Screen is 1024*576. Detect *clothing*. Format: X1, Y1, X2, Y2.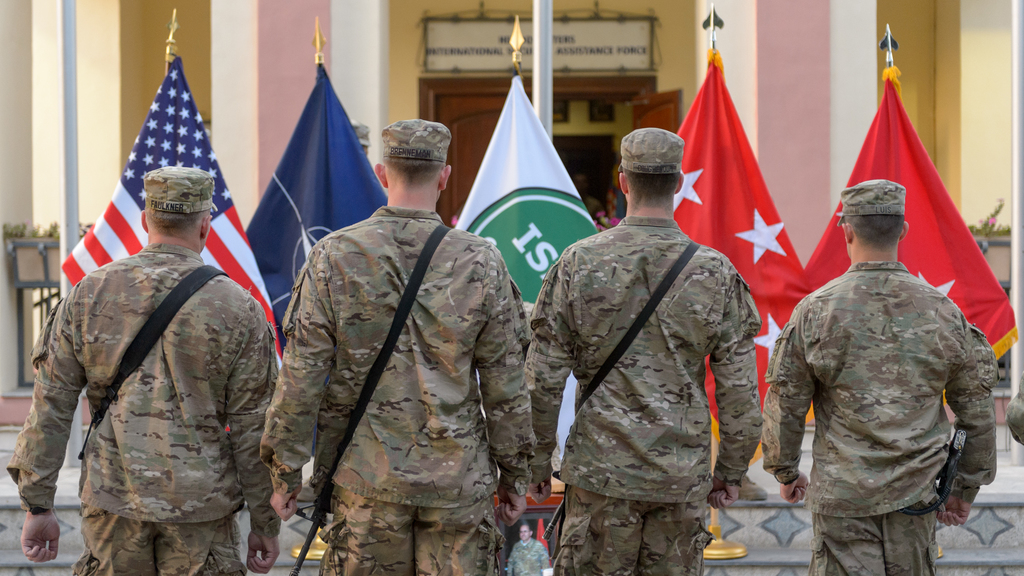
13, 191, 275, 570.
